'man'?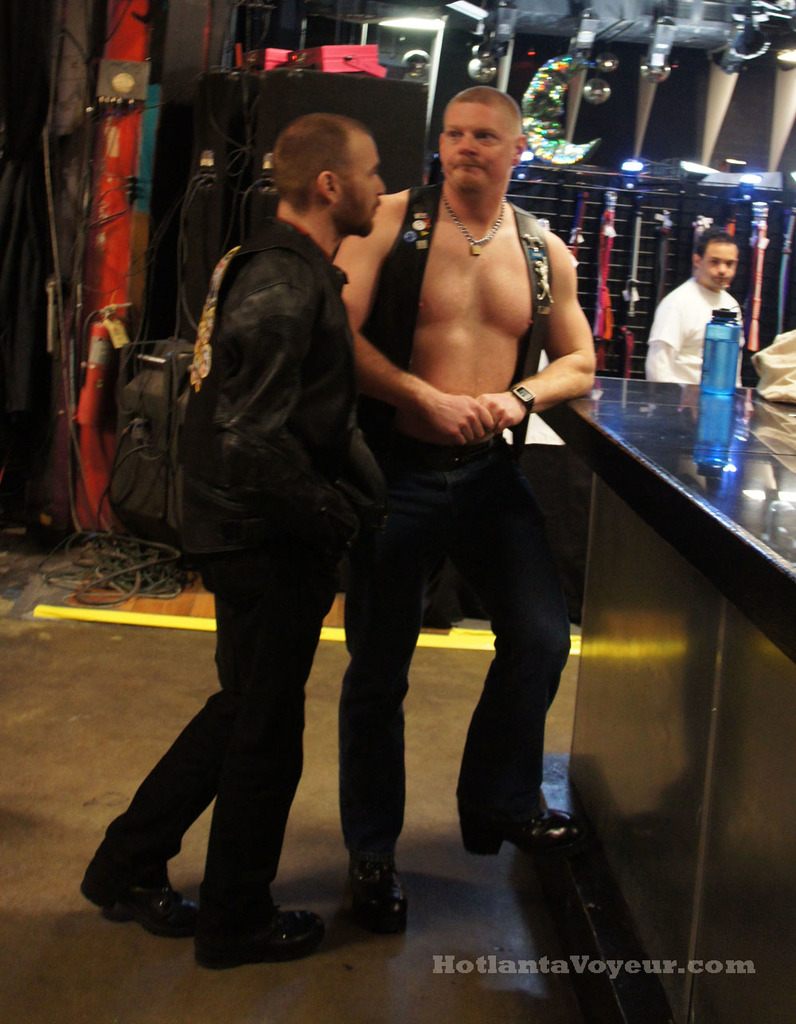
[left=634, top=232, right=748, bottom=391]
